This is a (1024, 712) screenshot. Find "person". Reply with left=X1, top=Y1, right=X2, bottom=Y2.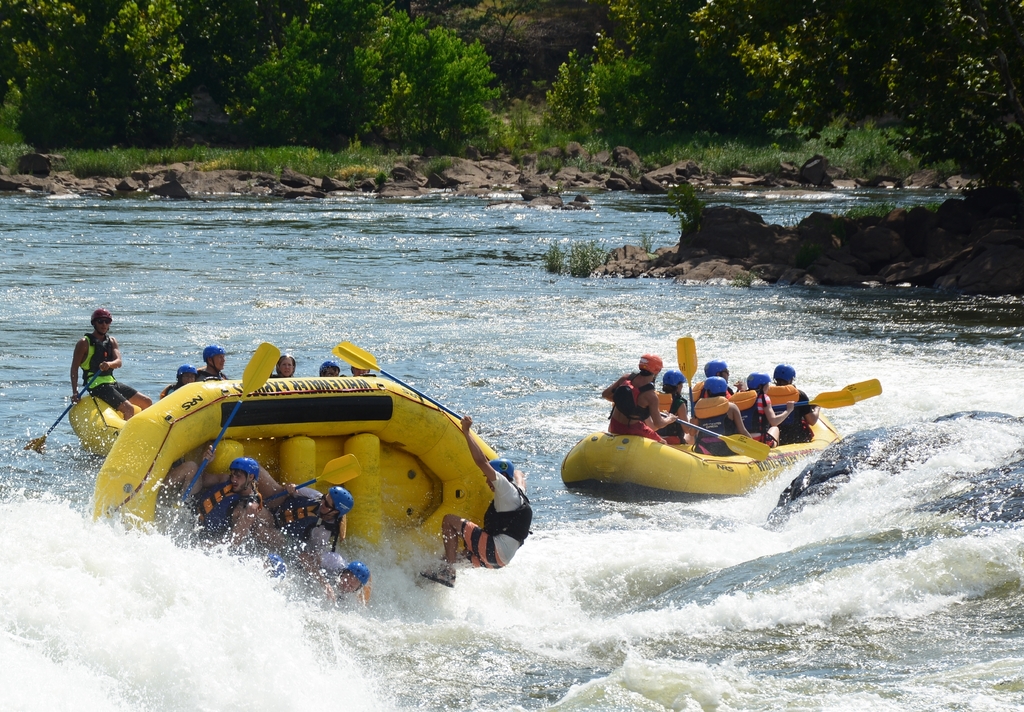
left=733, top=369, right=809, bottom=445.
